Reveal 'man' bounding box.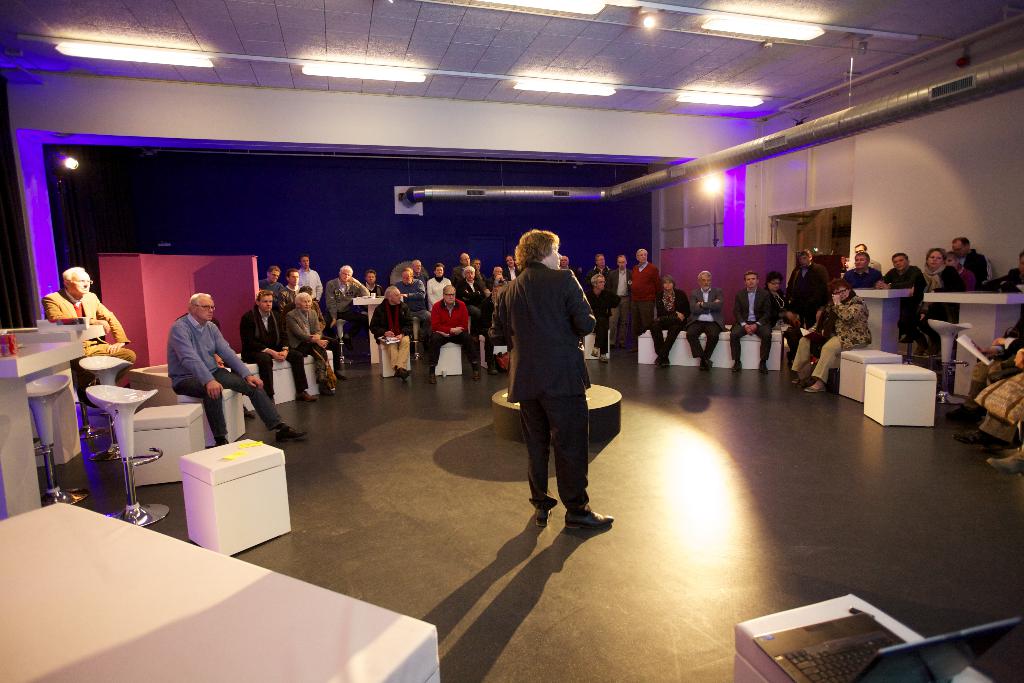
Revealed: 426, 286, 487, 383.
